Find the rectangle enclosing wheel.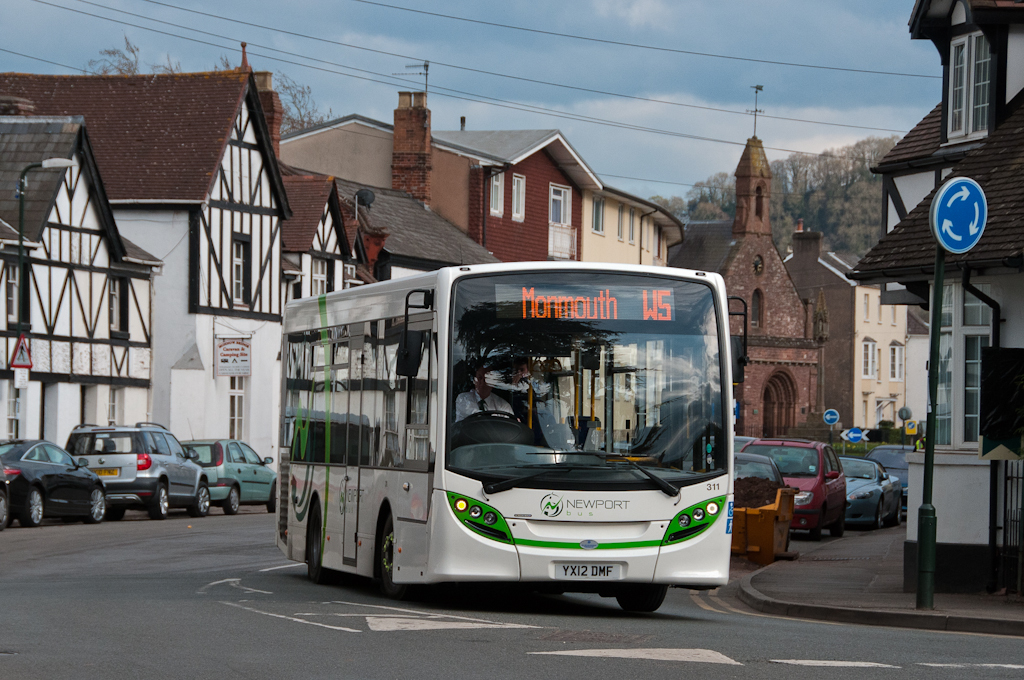
x1=468 y1=412 x2=521 y2=425.
